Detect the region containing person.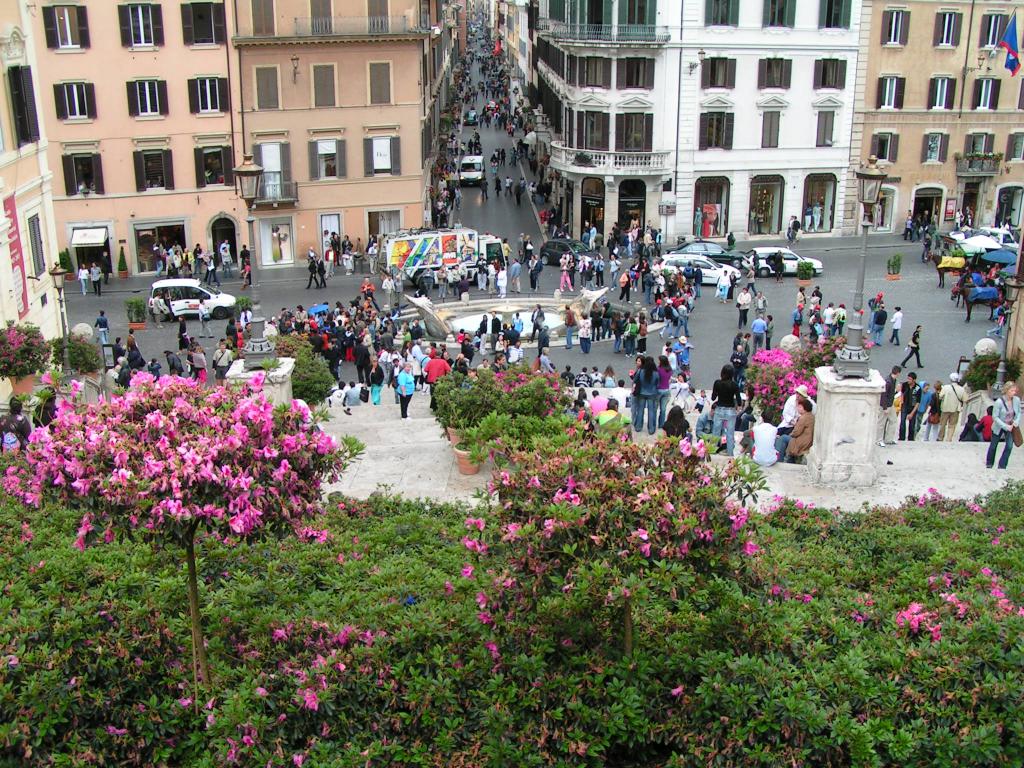
895 371 922 440.
